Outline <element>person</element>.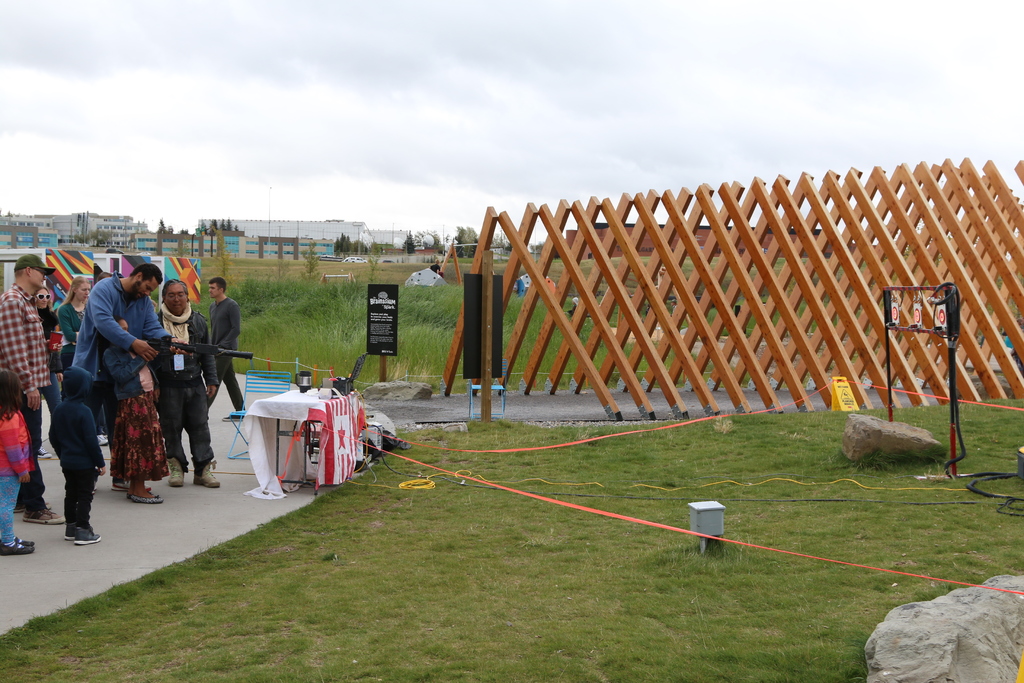
Outline: [left=207, top=280, right=244, bottom=424].
